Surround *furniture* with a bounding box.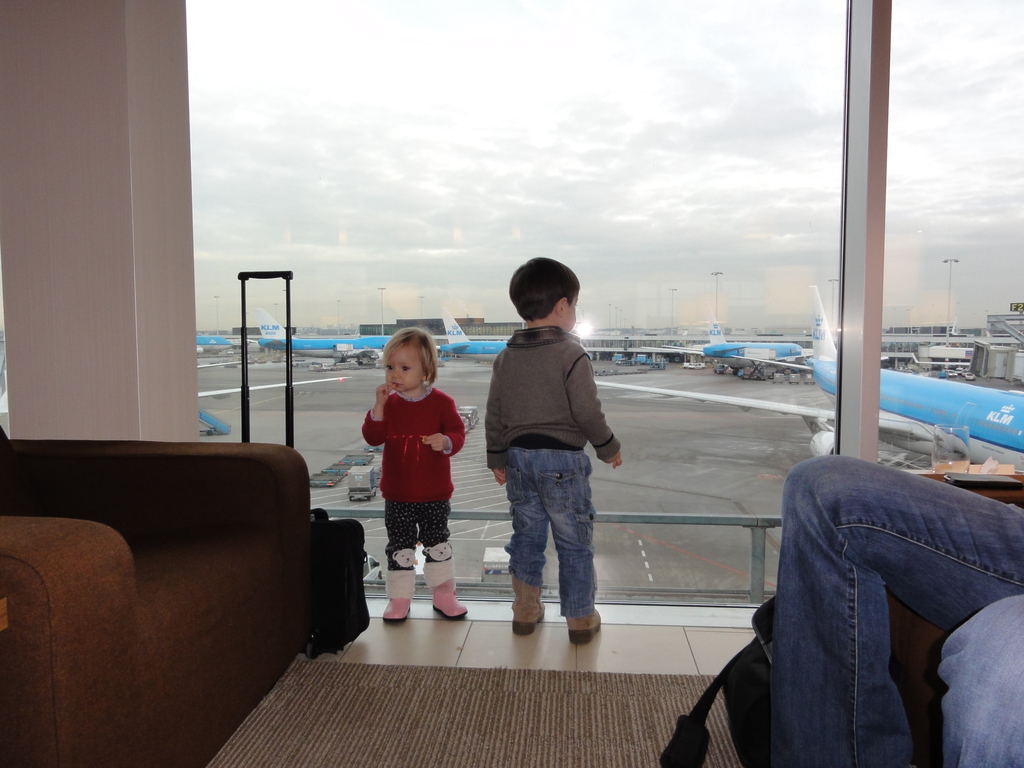
x1=0, y1=426, x2=313, y2=767.
